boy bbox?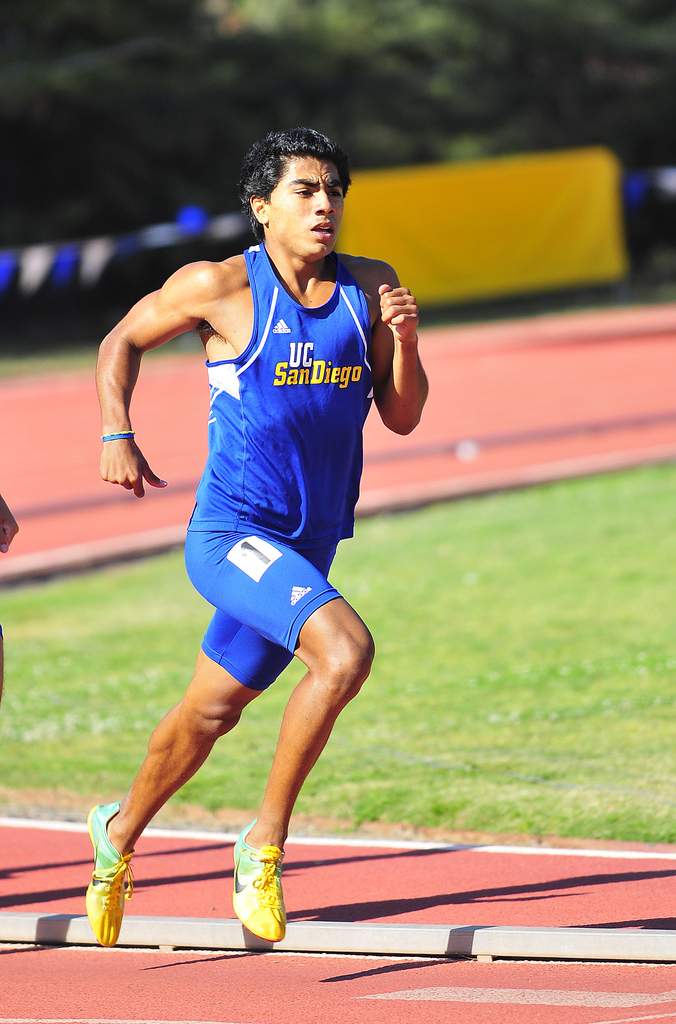
box=[51, 133, 460, 921]
